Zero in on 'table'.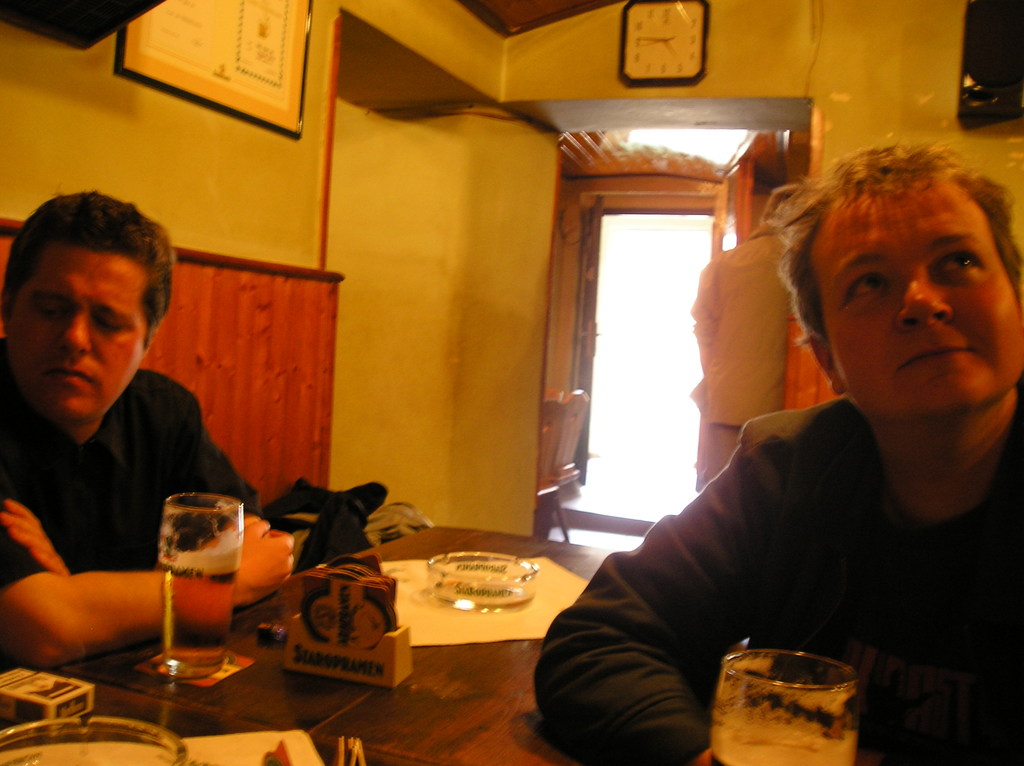
Zeroed in: [0,520,760,765].
